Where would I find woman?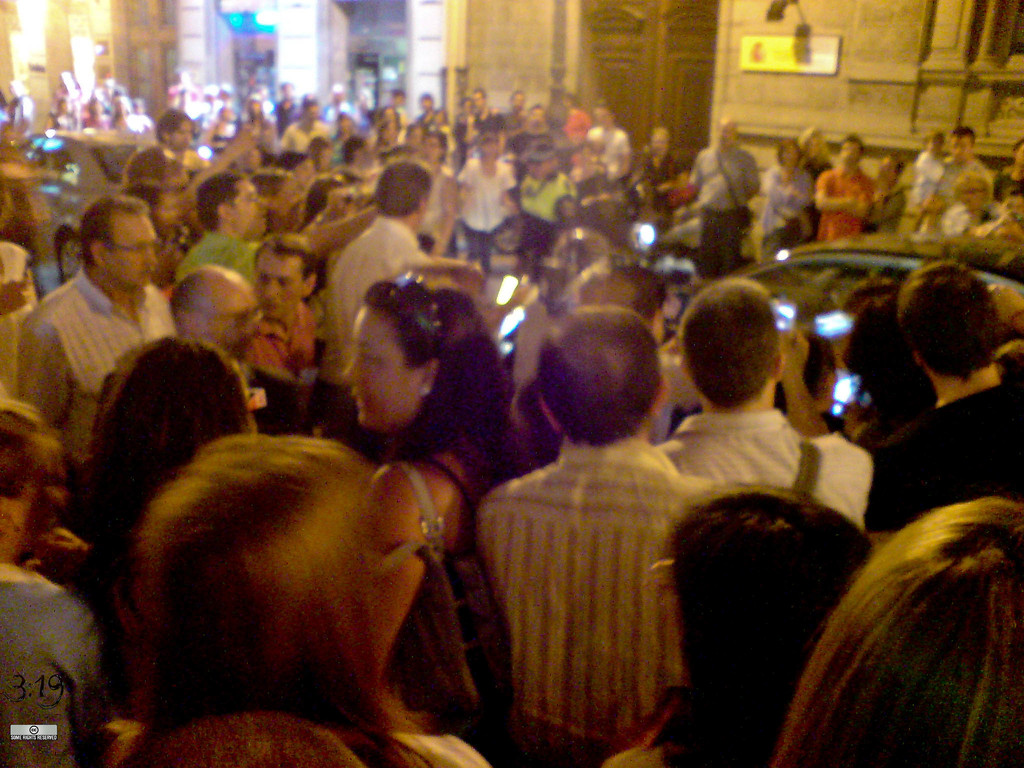
At Rect(374, 119, 399, 157).
